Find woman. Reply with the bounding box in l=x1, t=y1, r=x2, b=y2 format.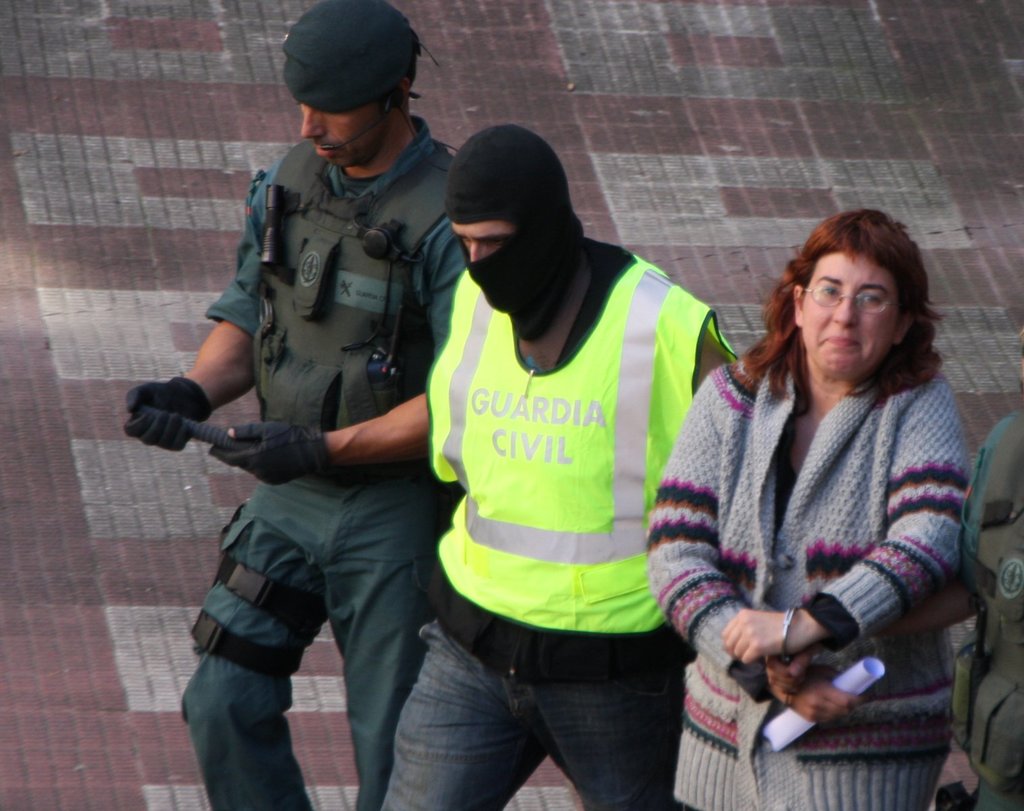
l=644, t=204, r=977, b=810.
